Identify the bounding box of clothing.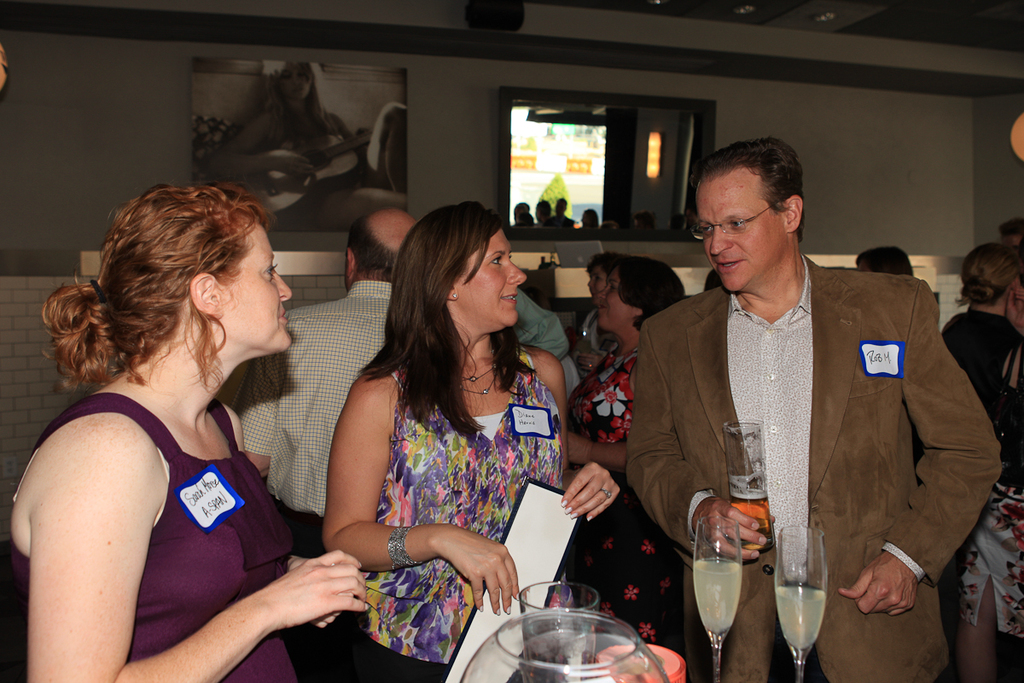
567:340:694:640.
